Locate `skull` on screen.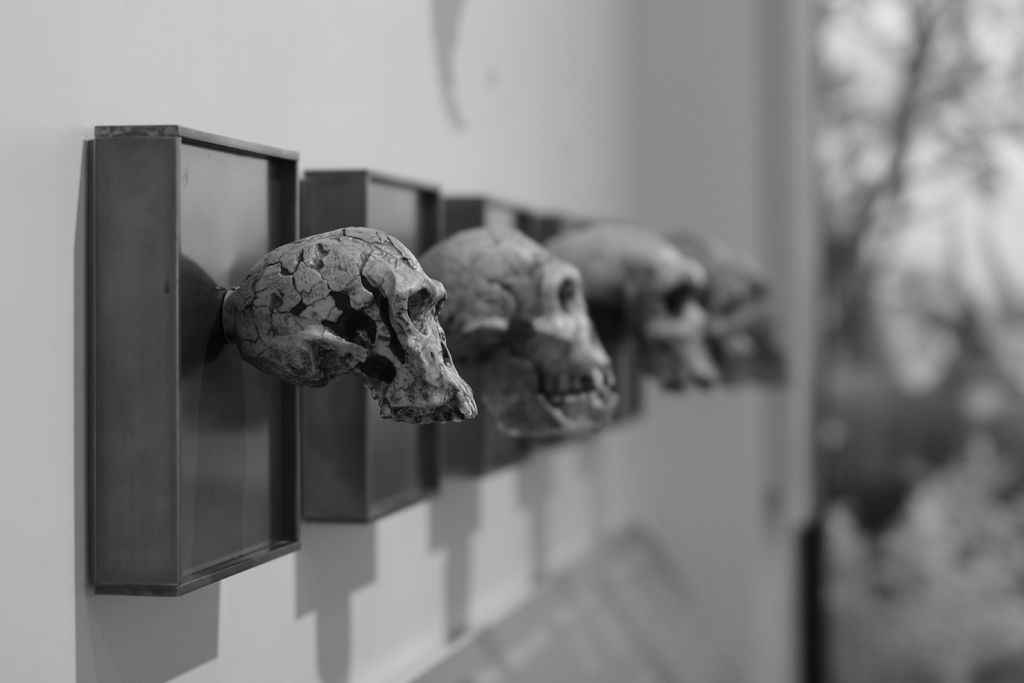
On screen at rect(548, 228, 721, 387).
